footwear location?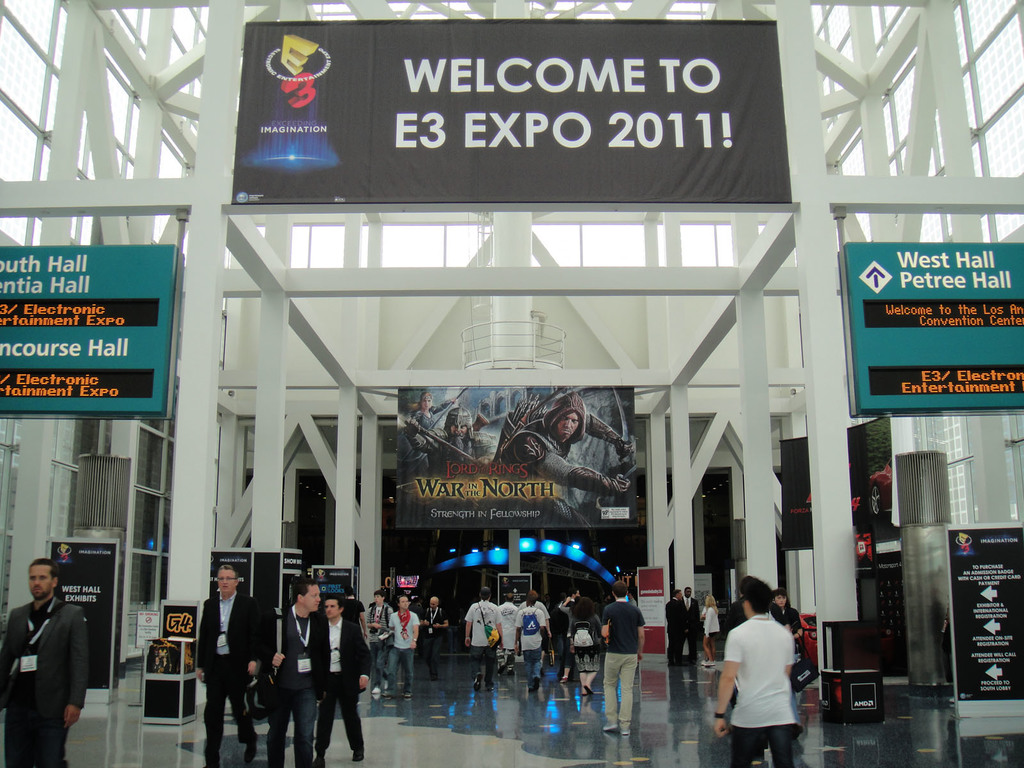
pyautogui.locateOnScreen(472, 673, 480, 691)
